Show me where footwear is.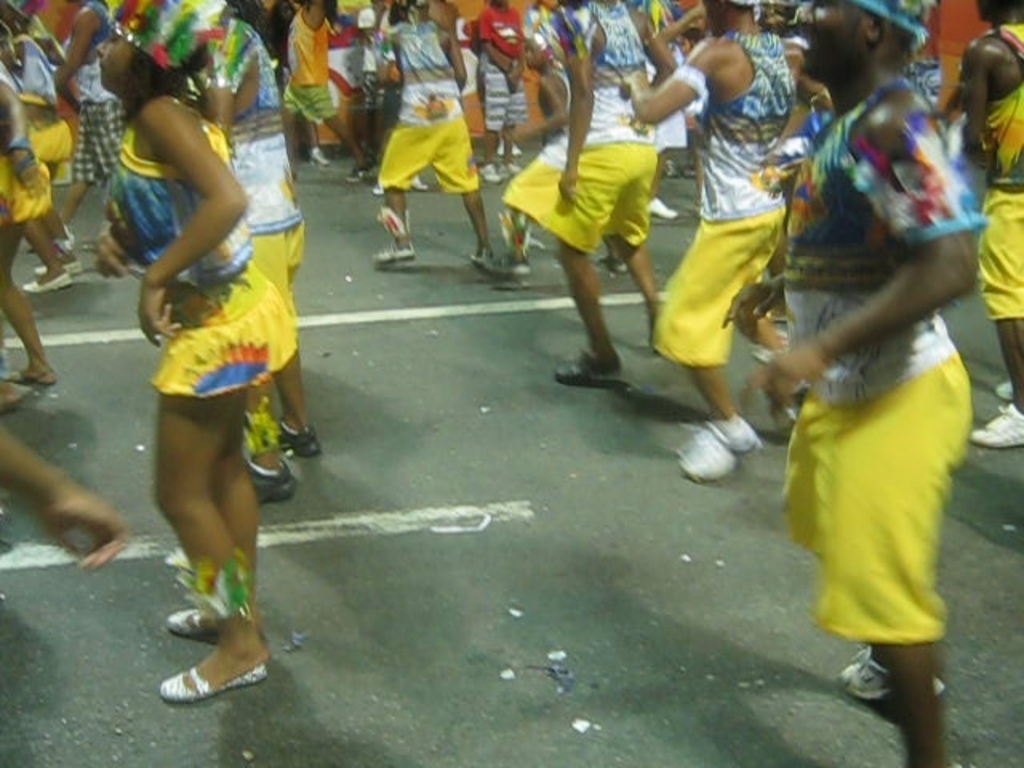
footwear is at 403:171:429:195.
